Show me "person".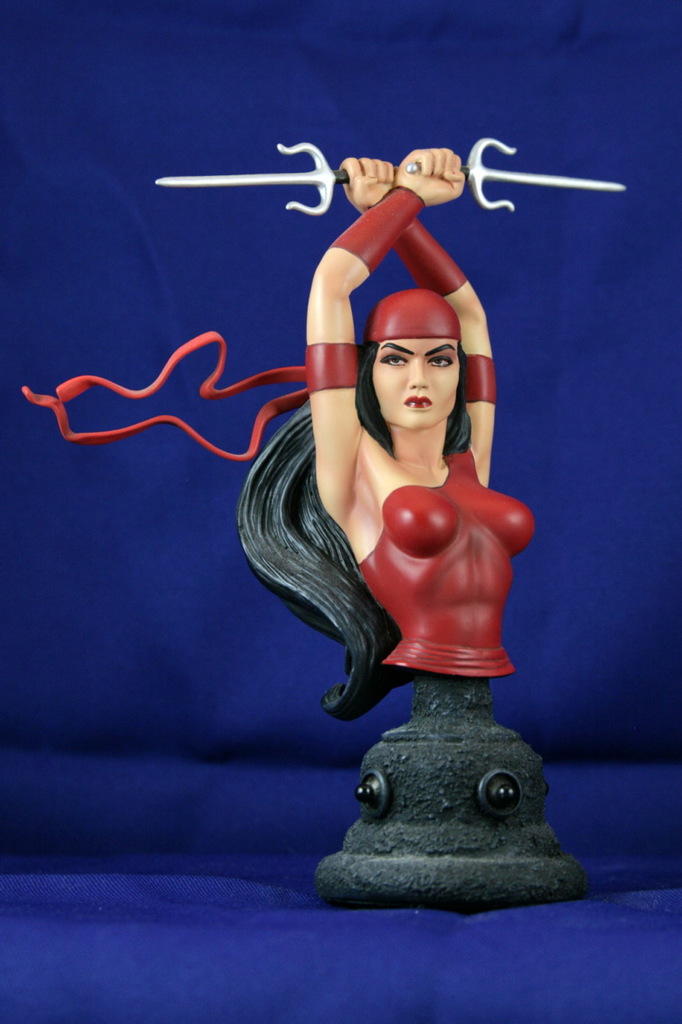
"person" is here: Rect(240, 152, 588, 902).
